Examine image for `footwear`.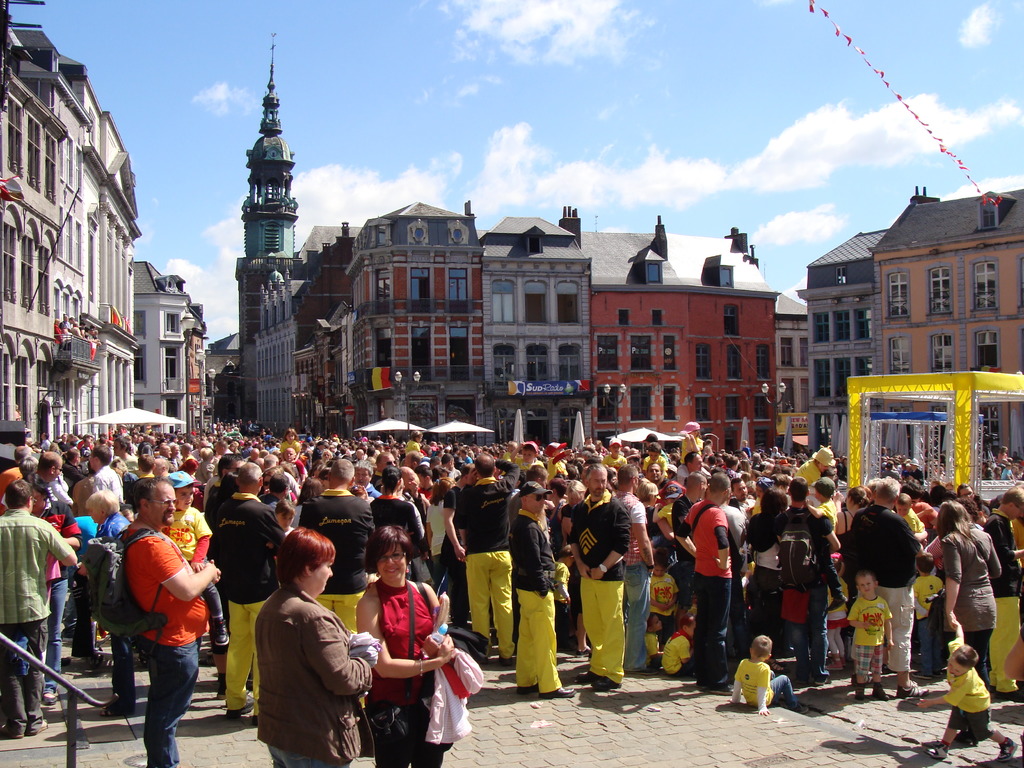
Examination result: [42,694,60,705].
